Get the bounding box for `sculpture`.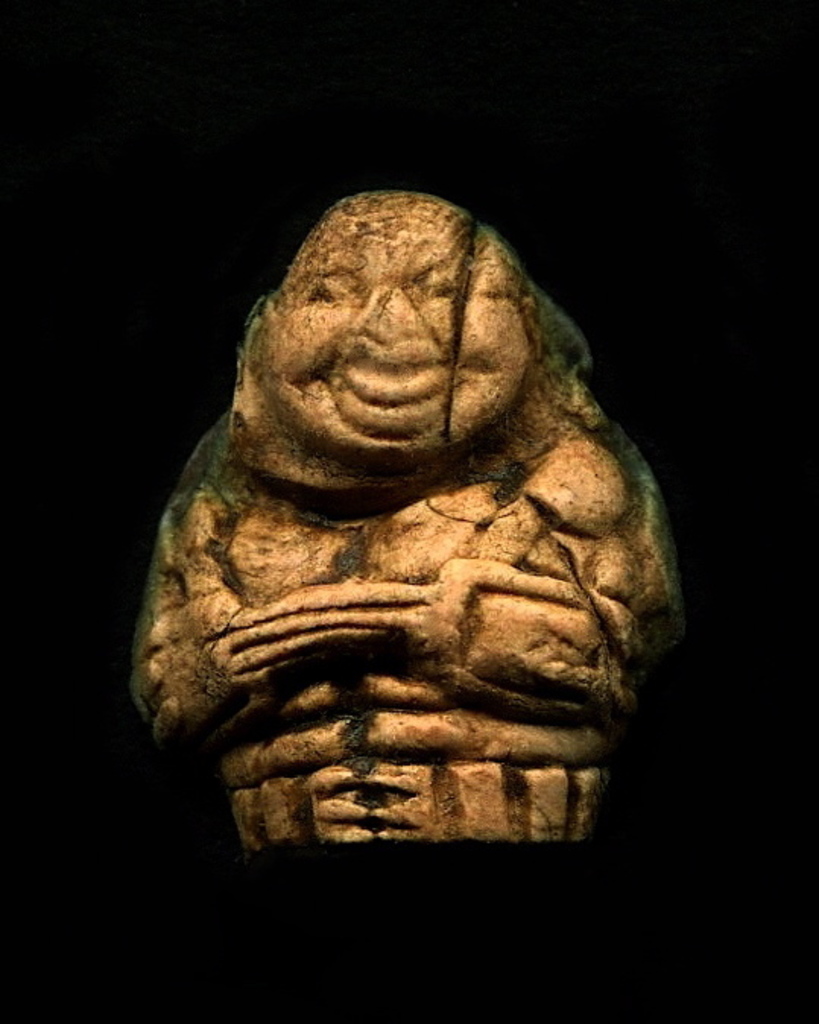
rect(128, 147, 682, 892).
